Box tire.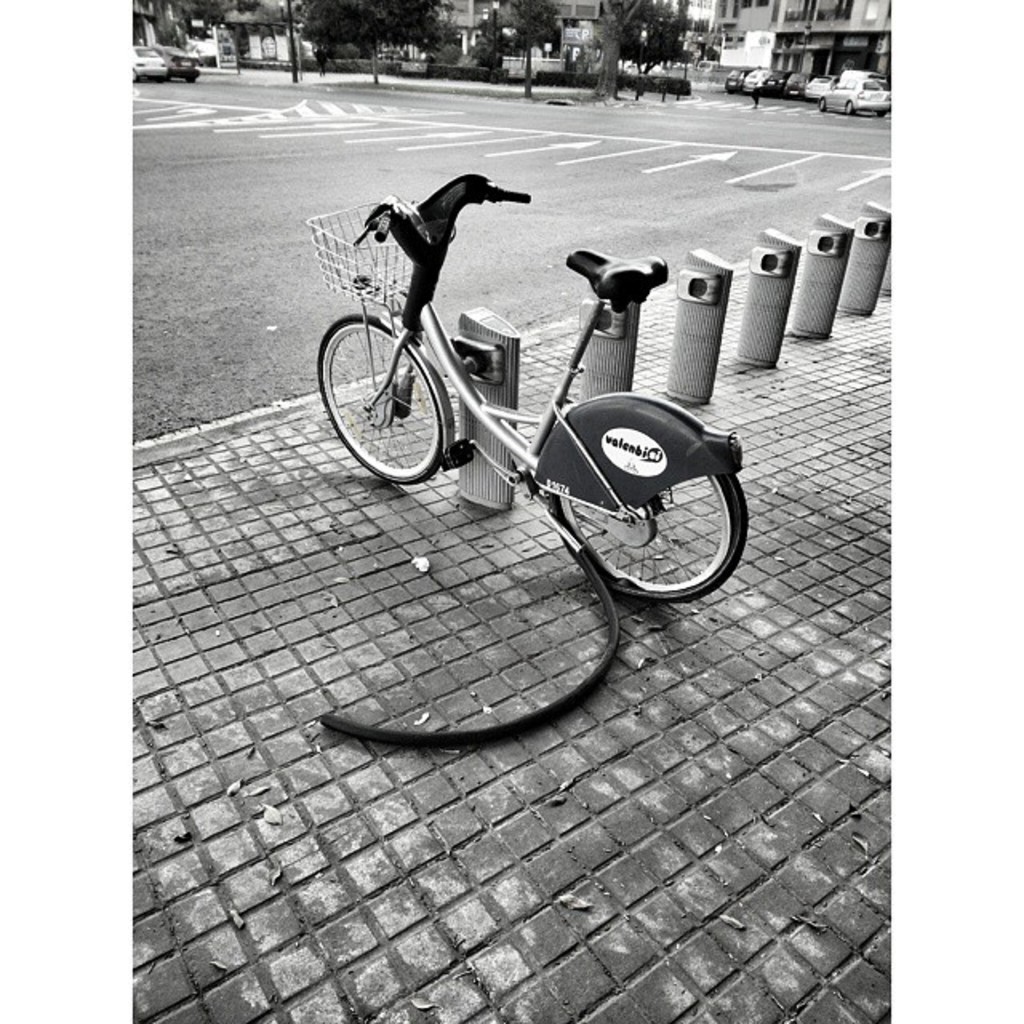
<region>838, 96, 854, 117</region>.
